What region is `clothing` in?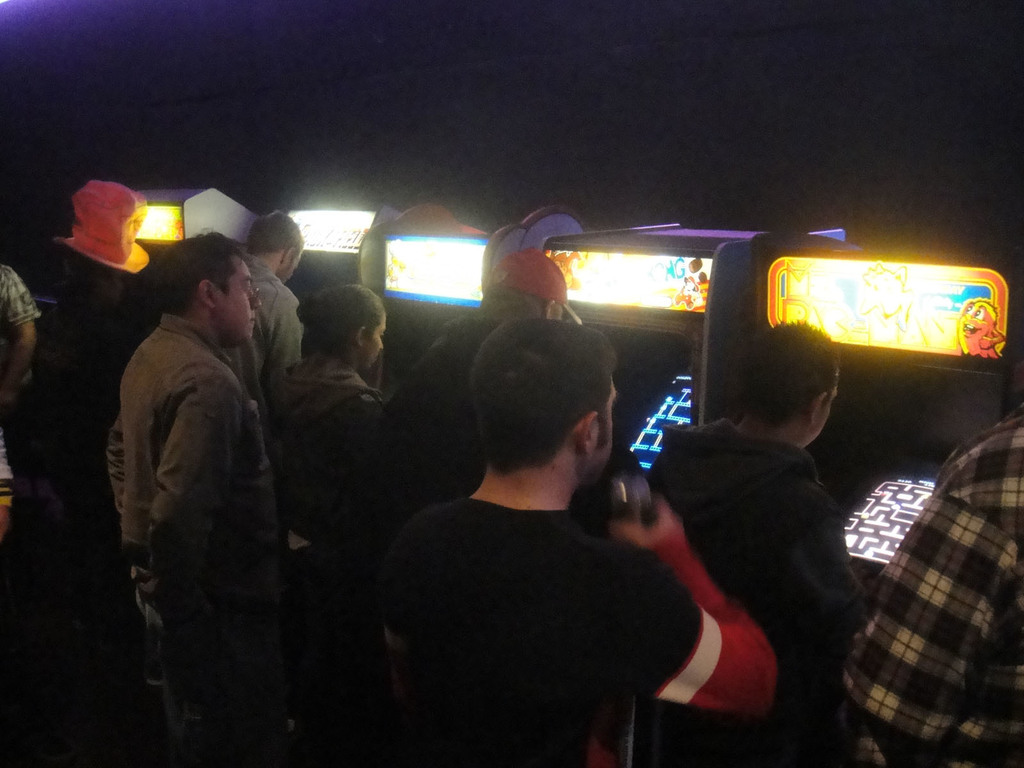
bbox(384, 289, 532, 529).
